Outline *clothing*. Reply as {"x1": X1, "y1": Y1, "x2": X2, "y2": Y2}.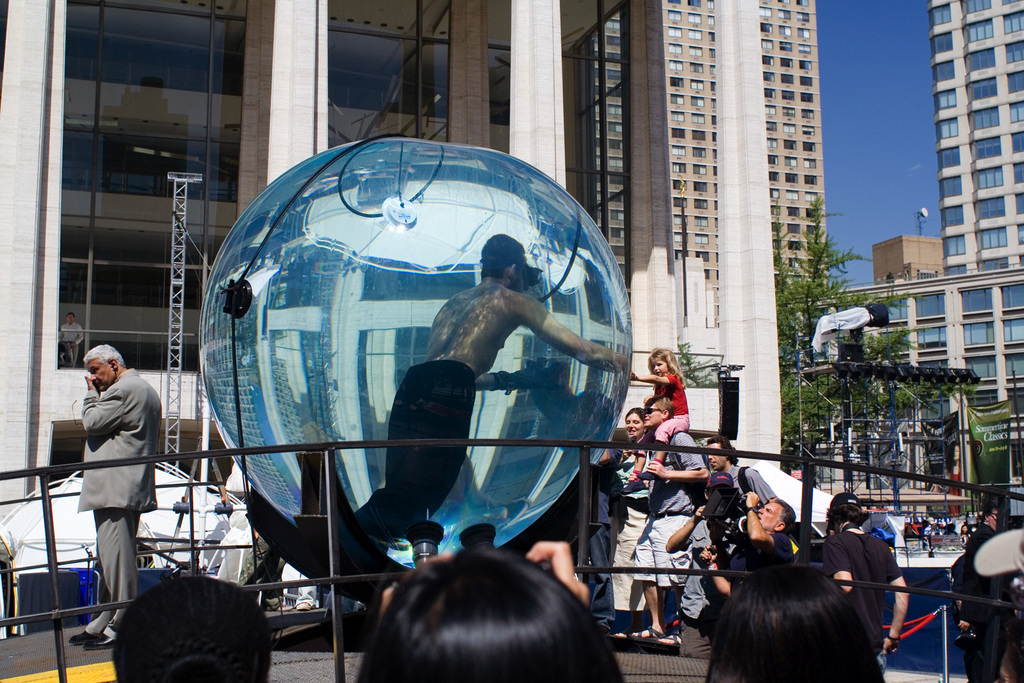
{"x1": 582, "y1": 465, "x2": 621, "y2": 629}.
